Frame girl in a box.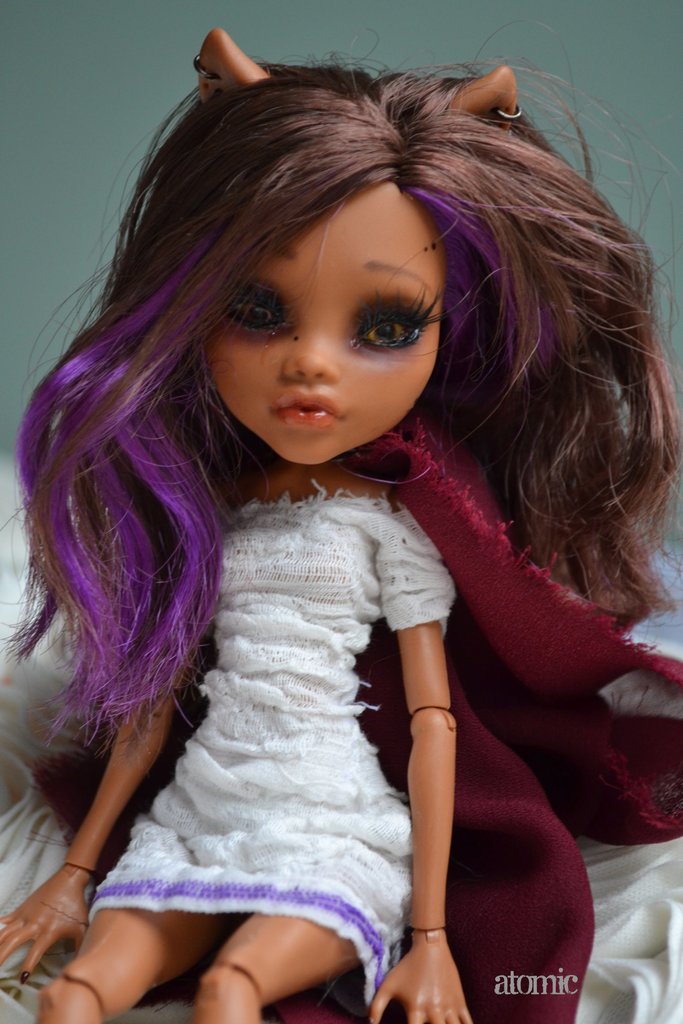
region(1, 33, 682, 1023).
